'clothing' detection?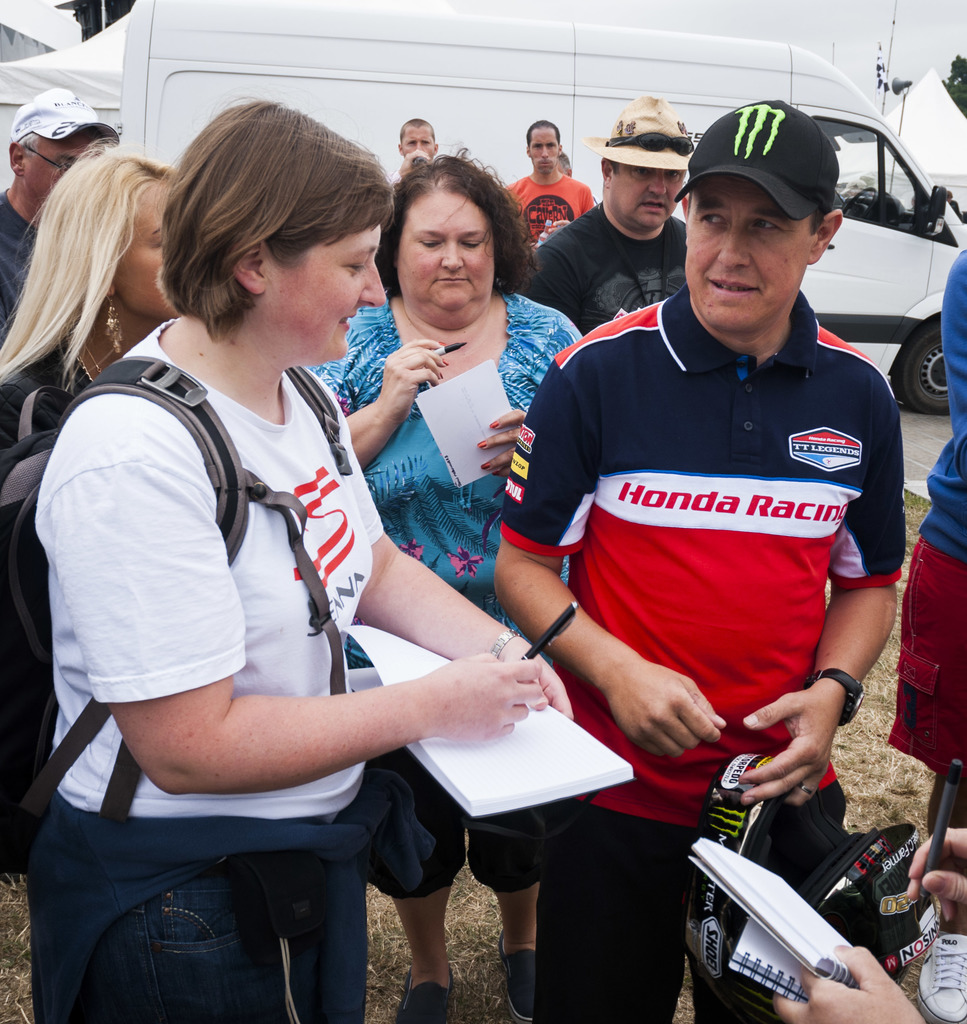
bbox=(486, 282, 916, 1020)
